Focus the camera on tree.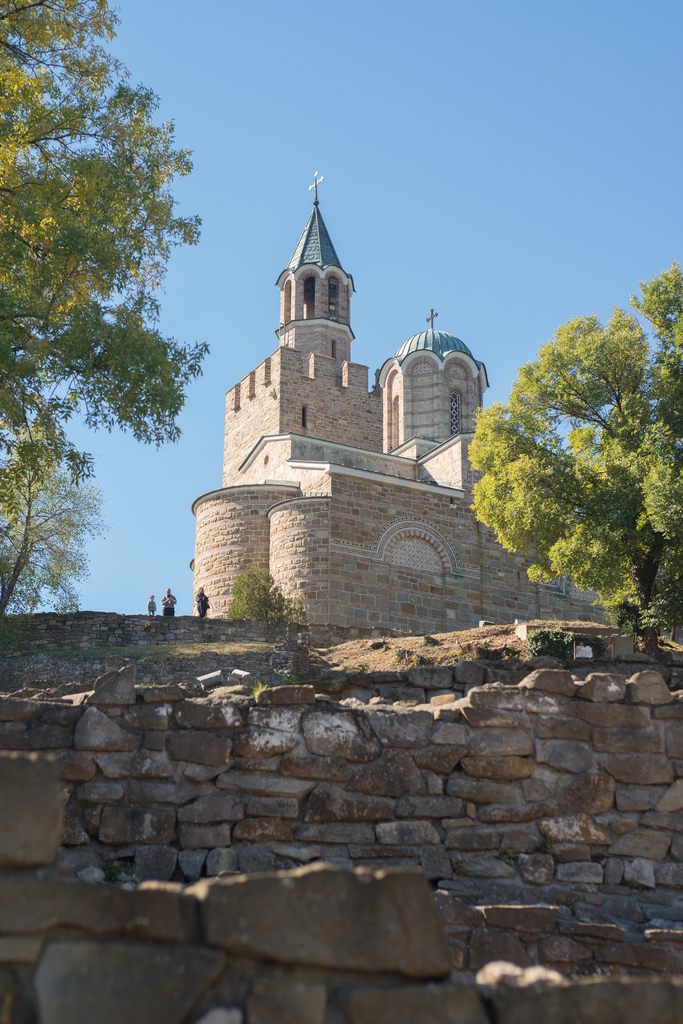
Focus region: [0, 0, 213, 531].
